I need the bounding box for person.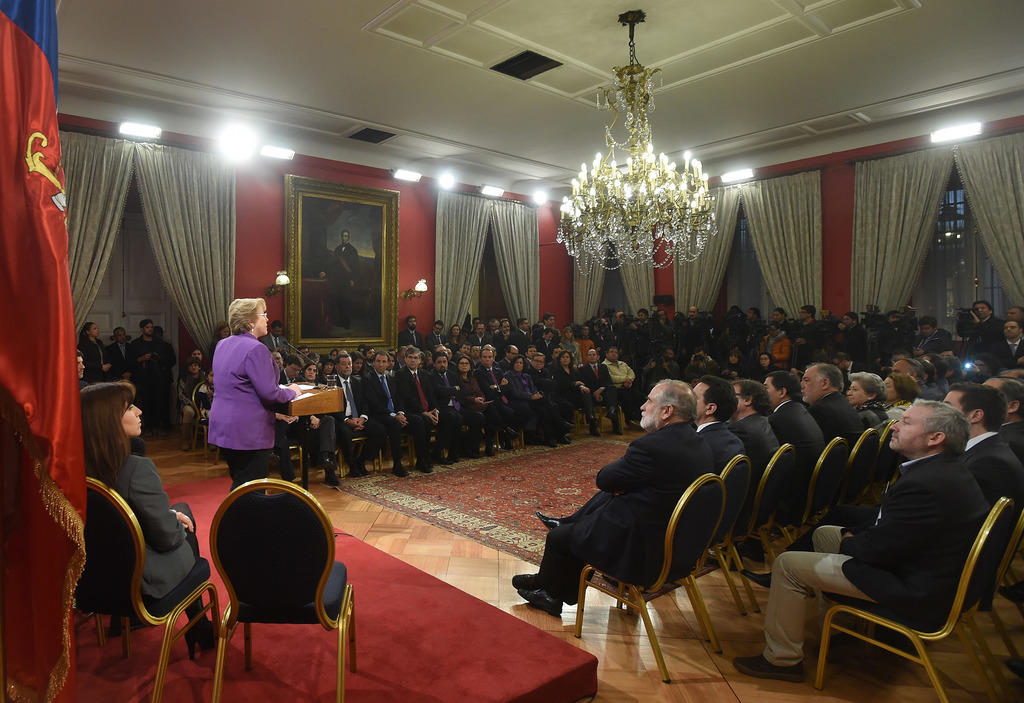
Here it is: l=961, t=374, r=1023, b=484.
